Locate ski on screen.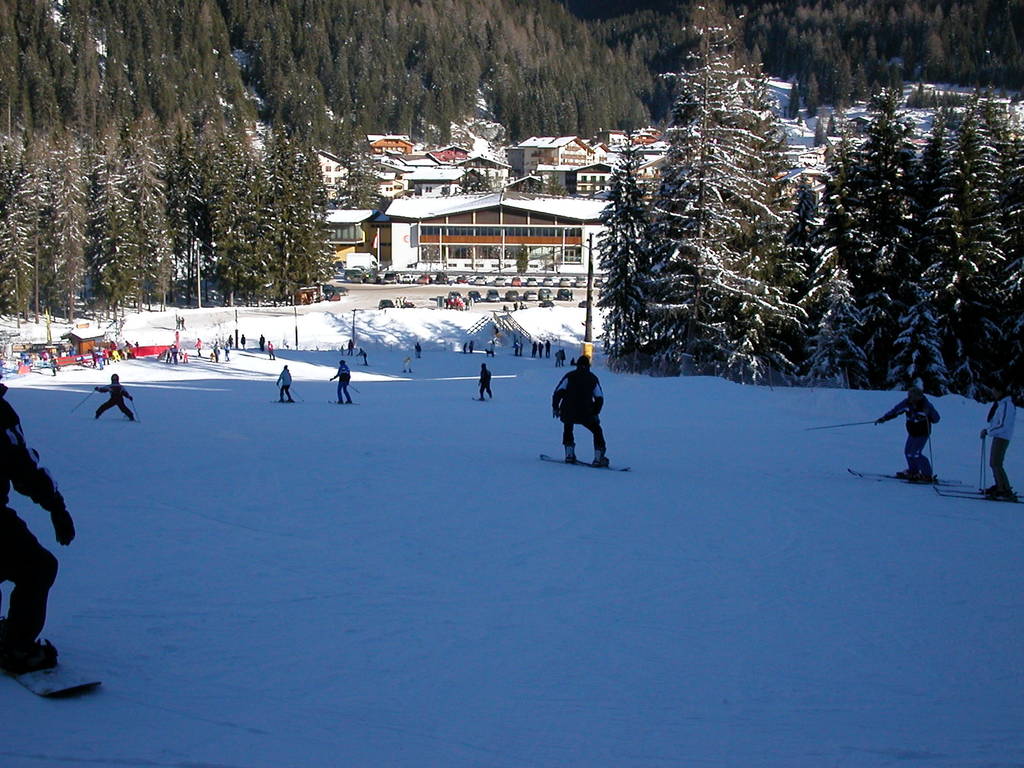
On screen at BBox(12, 664, 104, 707).
